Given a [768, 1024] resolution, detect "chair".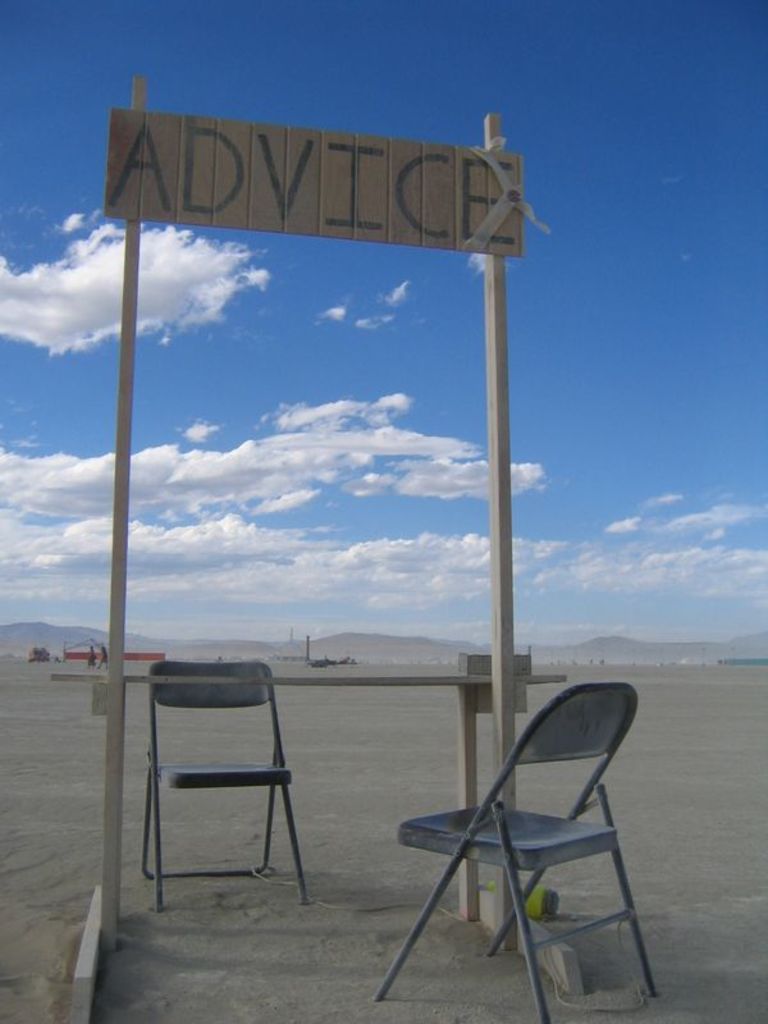
(136, 654, 328, 914).
